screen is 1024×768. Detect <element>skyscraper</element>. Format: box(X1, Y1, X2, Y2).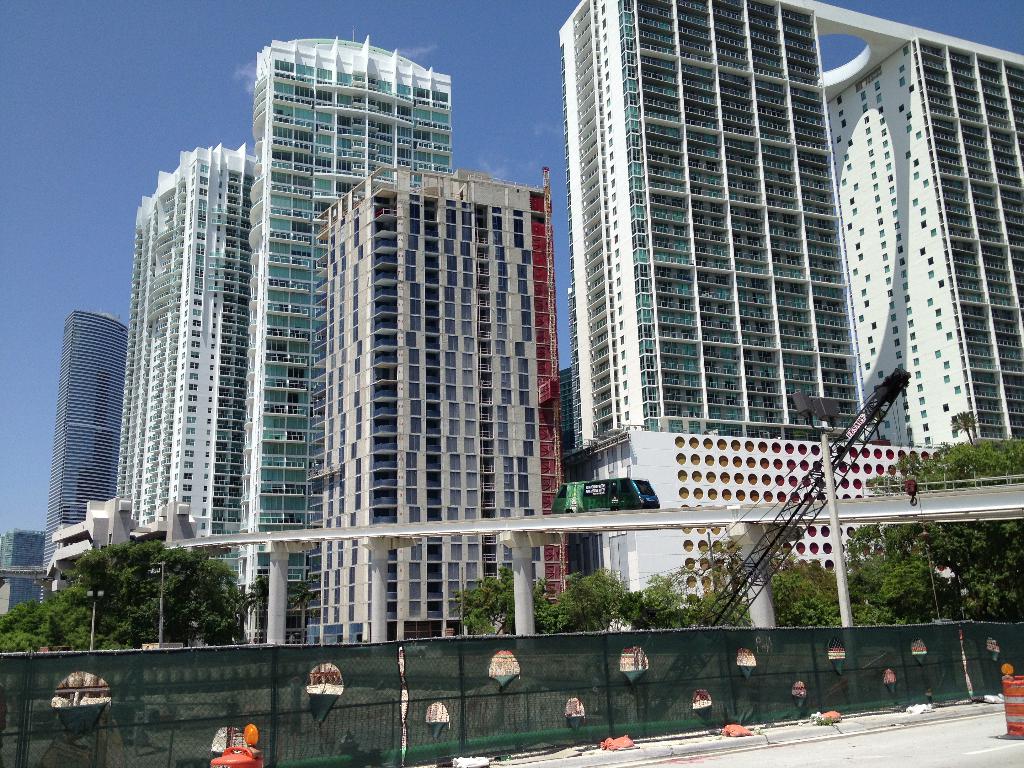
box(566, 0, 1023, 624).
